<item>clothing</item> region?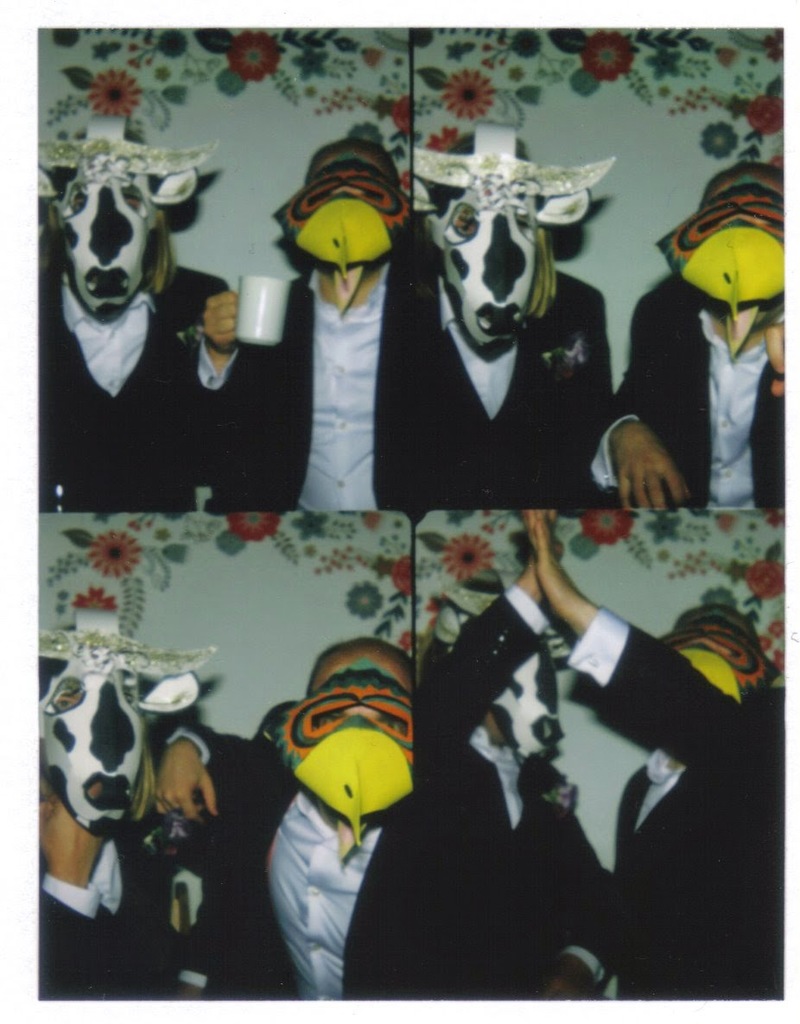
Rect(35, 256, 232, 512)
